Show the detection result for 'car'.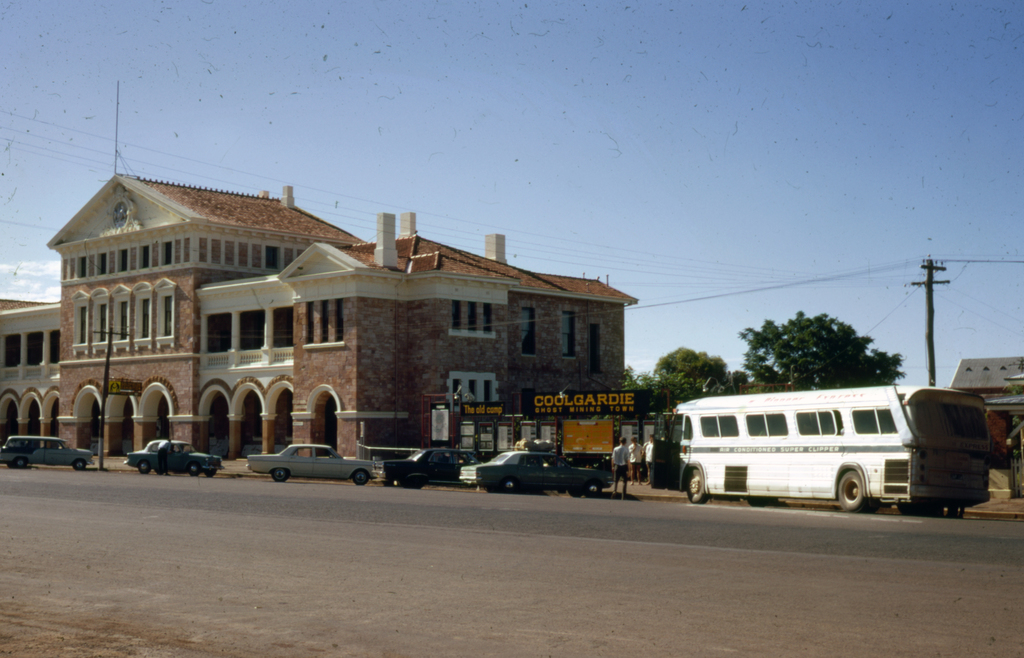
(left=0, top=433, right=95, bottom=472).
